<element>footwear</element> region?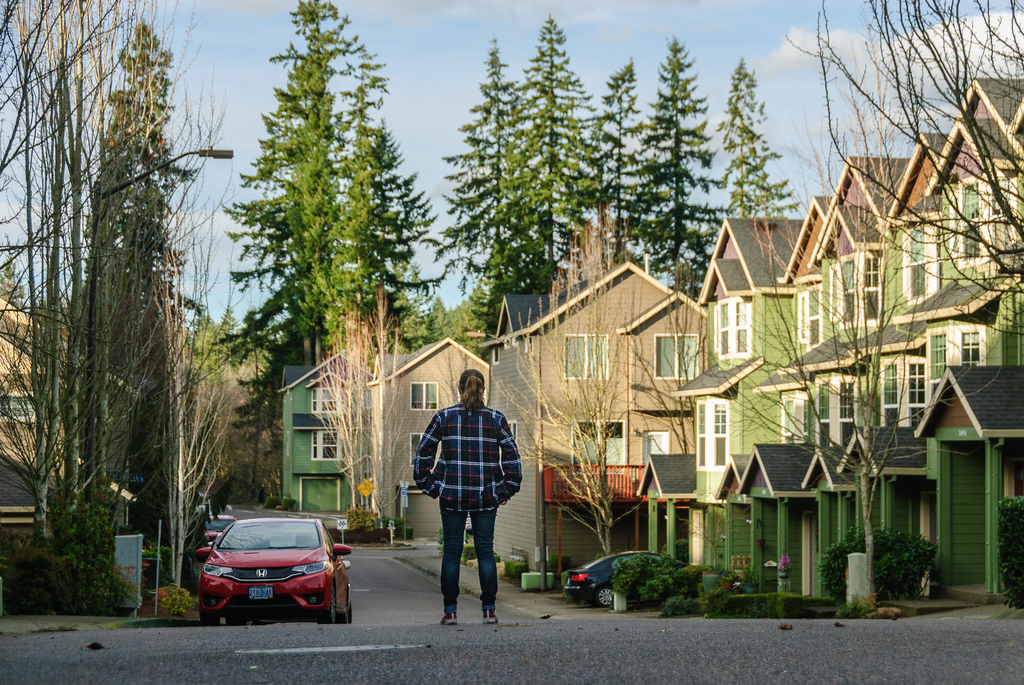
[485, 607, 497, 626]
